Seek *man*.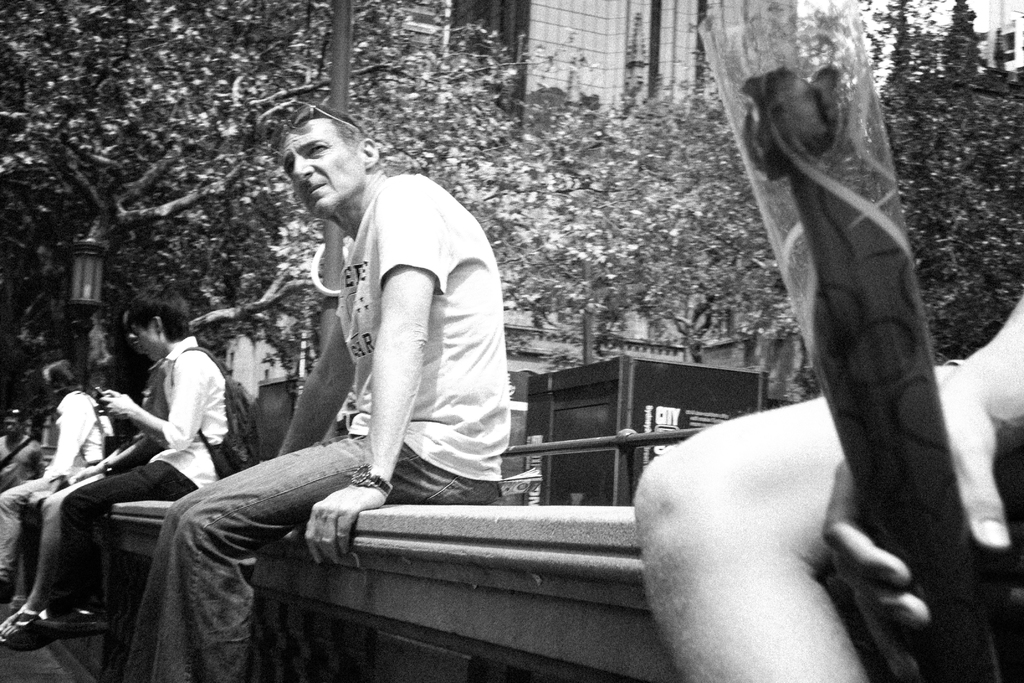
20,288,227,639.
